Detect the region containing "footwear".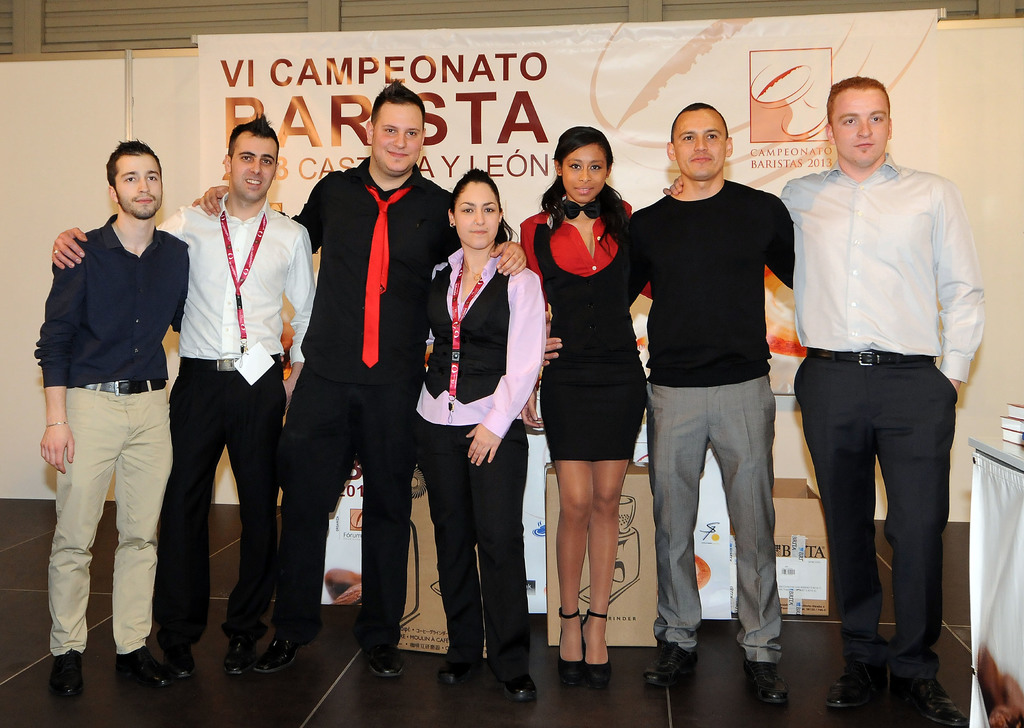
<region>253, 638, 307, 672</region>.
